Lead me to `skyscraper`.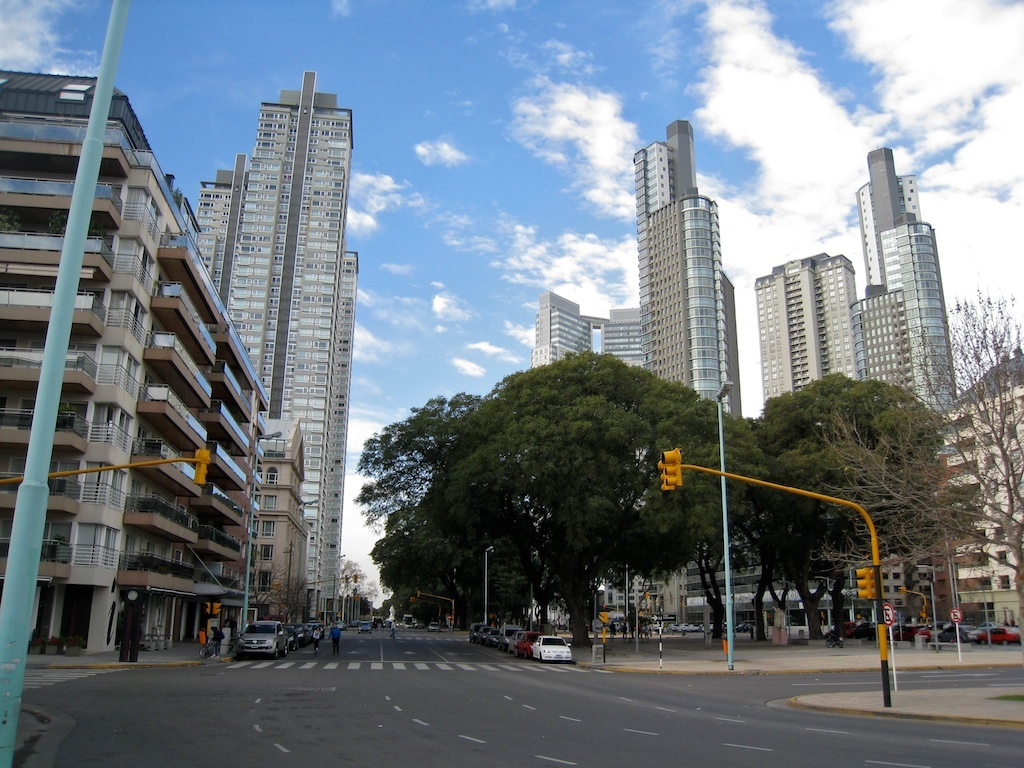
Lead to x1=641, y1=120, x2=745, y2=423.
